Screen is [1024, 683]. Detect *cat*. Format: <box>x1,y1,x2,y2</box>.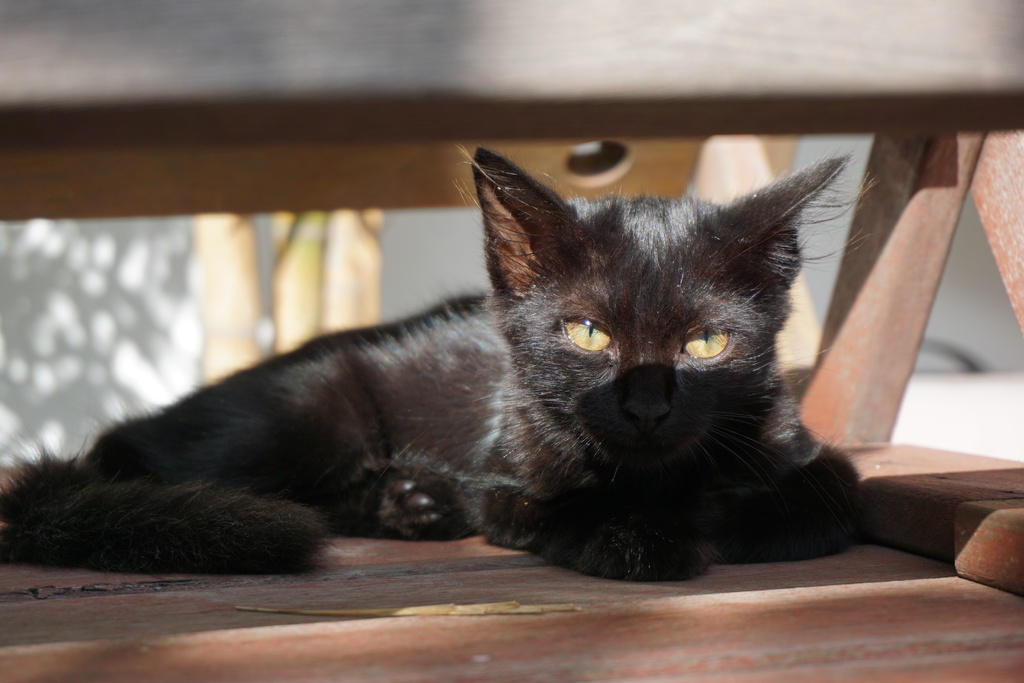
<box>8,148,916,595</box>.
